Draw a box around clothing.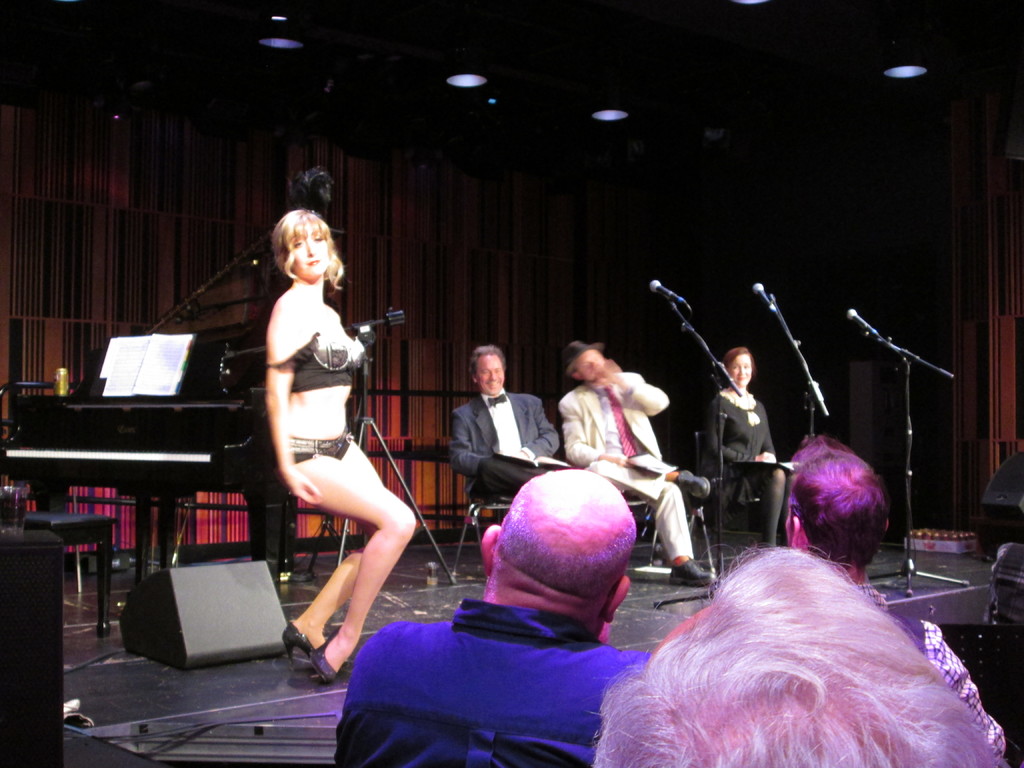
box(709, 379, 790, 532).
